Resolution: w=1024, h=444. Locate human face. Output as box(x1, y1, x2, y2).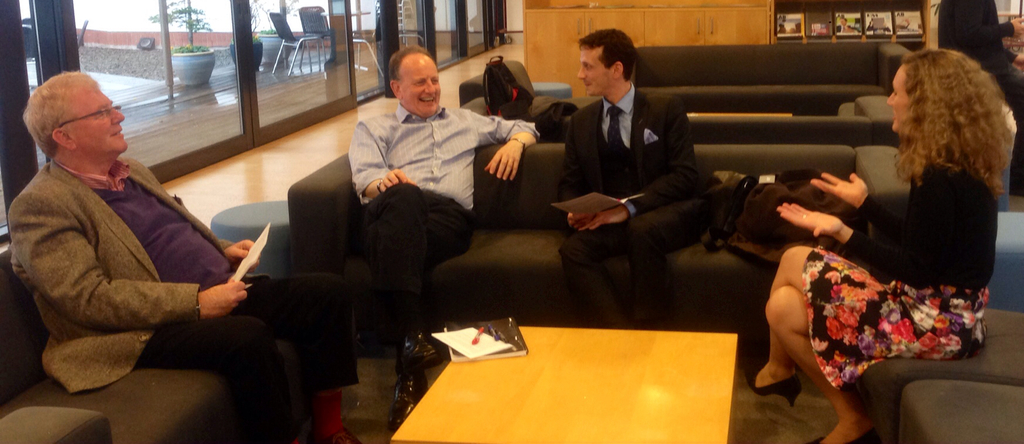
box(400, 51, 442, 114).
